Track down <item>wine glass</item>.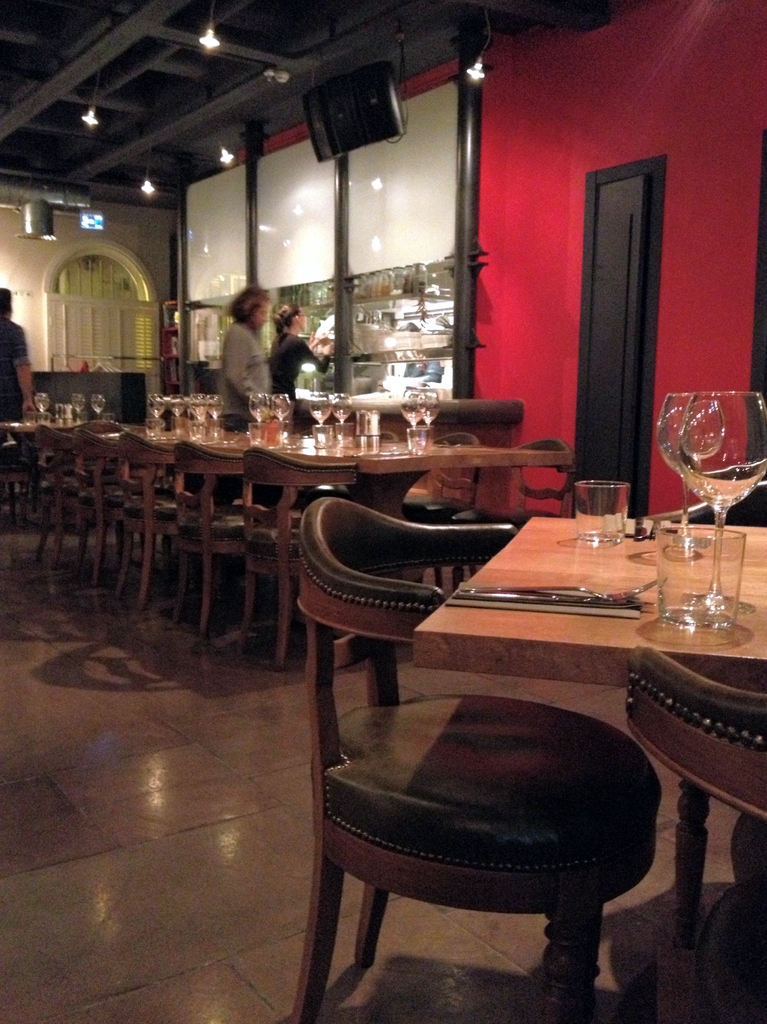
Tracked to bbox=[401, 383, 424, 436].
